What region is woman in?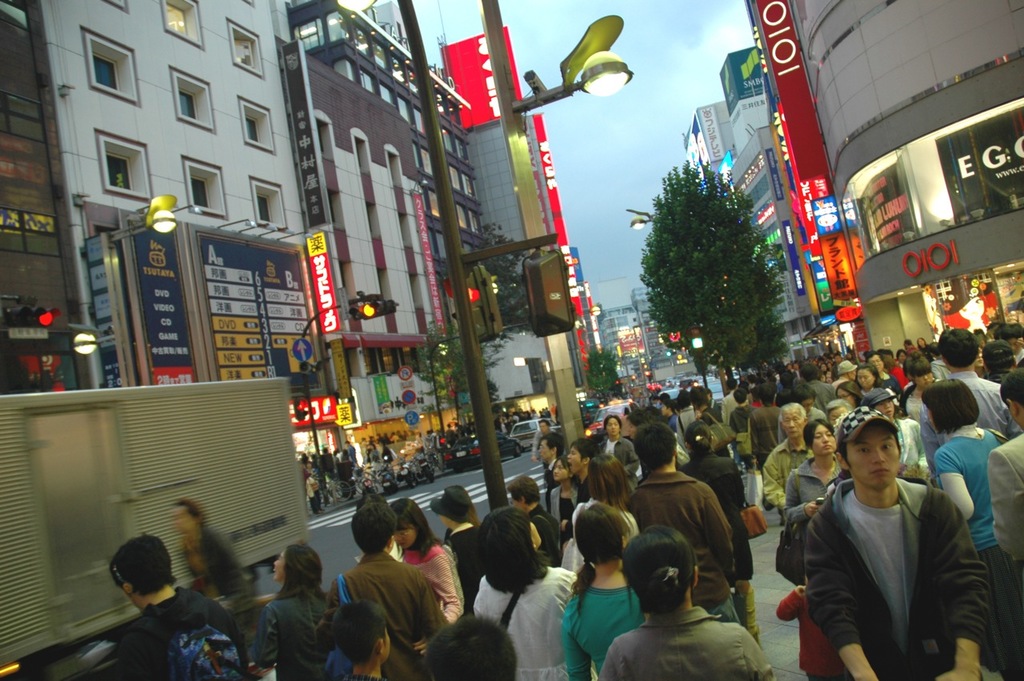
region(570, 454, 649, 585).
